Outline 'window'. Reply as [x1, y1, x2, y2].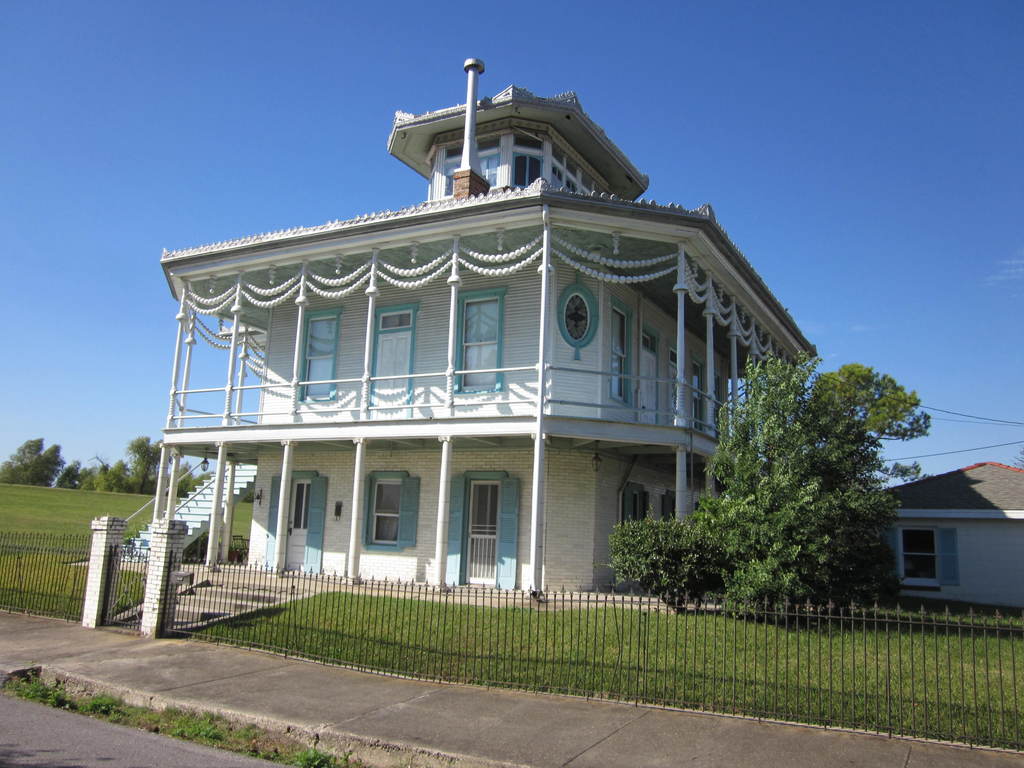
[454, 291, 509, 402].
